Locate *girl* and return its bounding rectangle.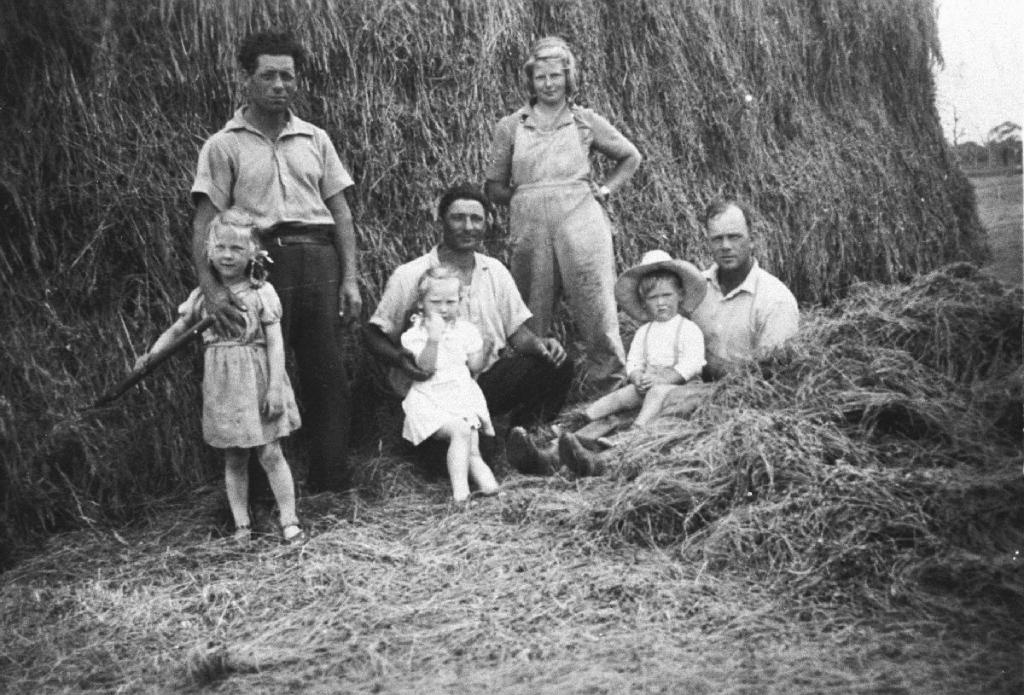
l=137, t=212, r=300, b=542.
